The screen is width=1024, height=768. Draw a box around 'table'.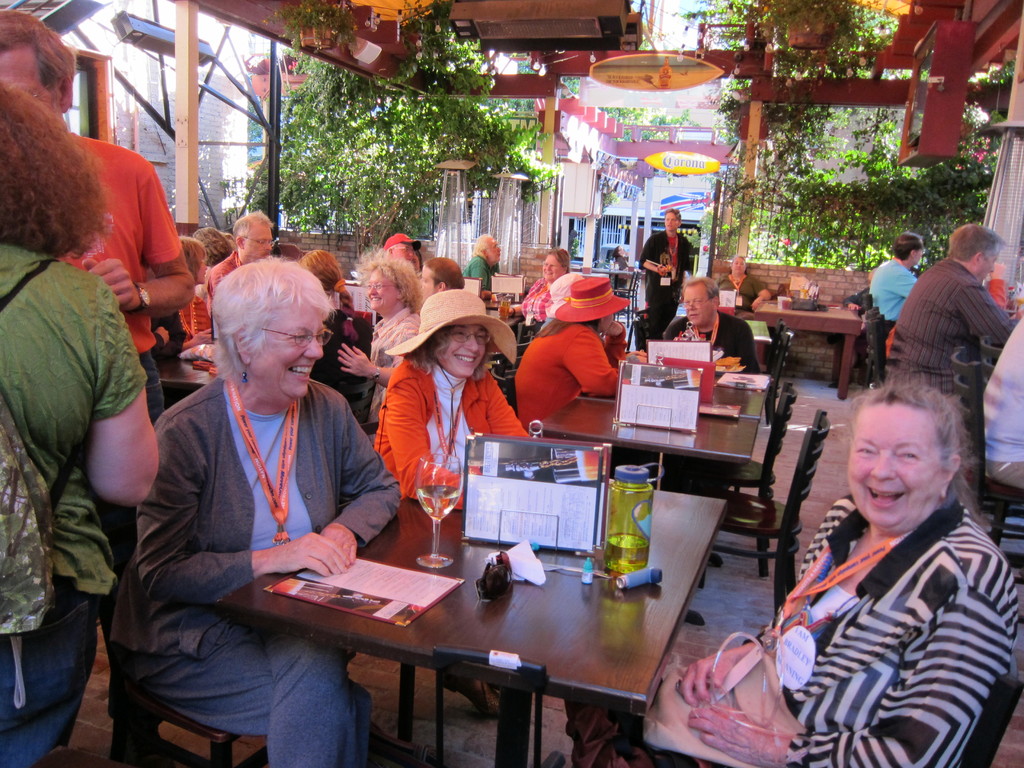
box(226, 509, 708, 756).
